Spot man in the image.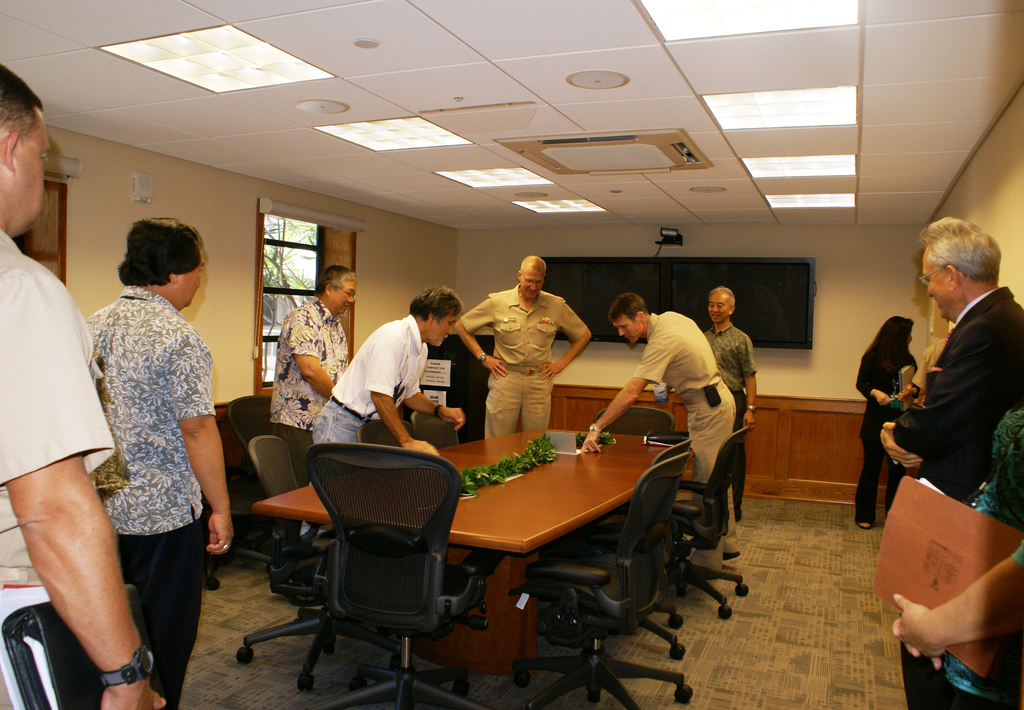
man found at l=322, t=291, r=449, b=455.
